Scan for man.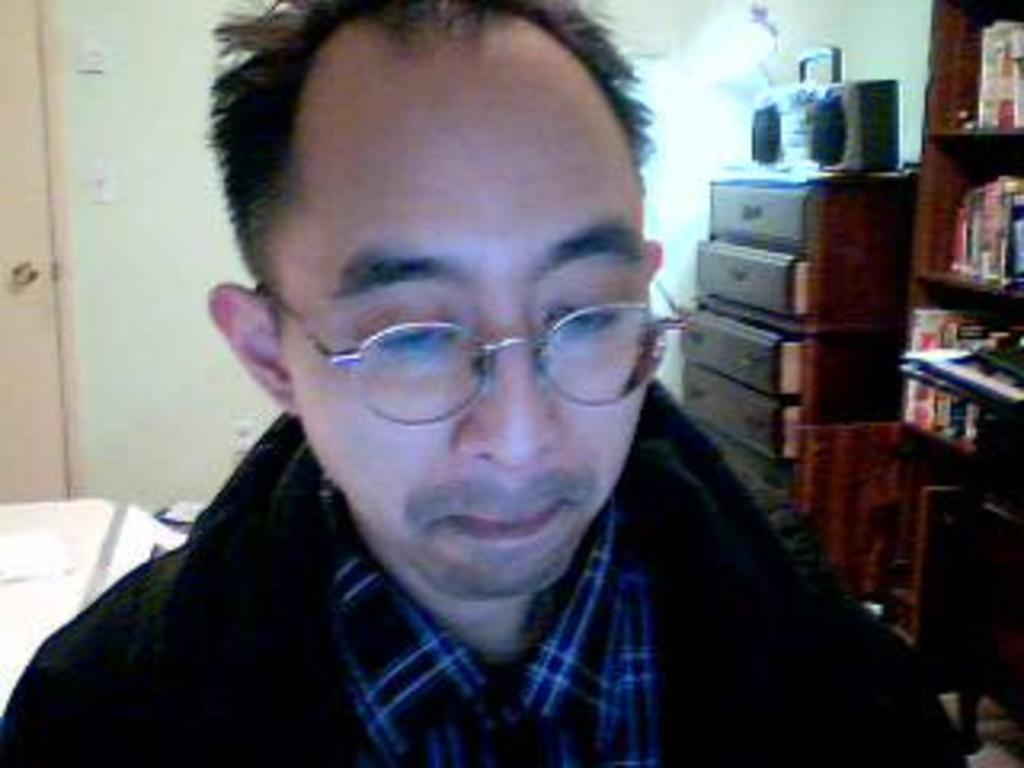
Scan result: 0/419/1014/765.
